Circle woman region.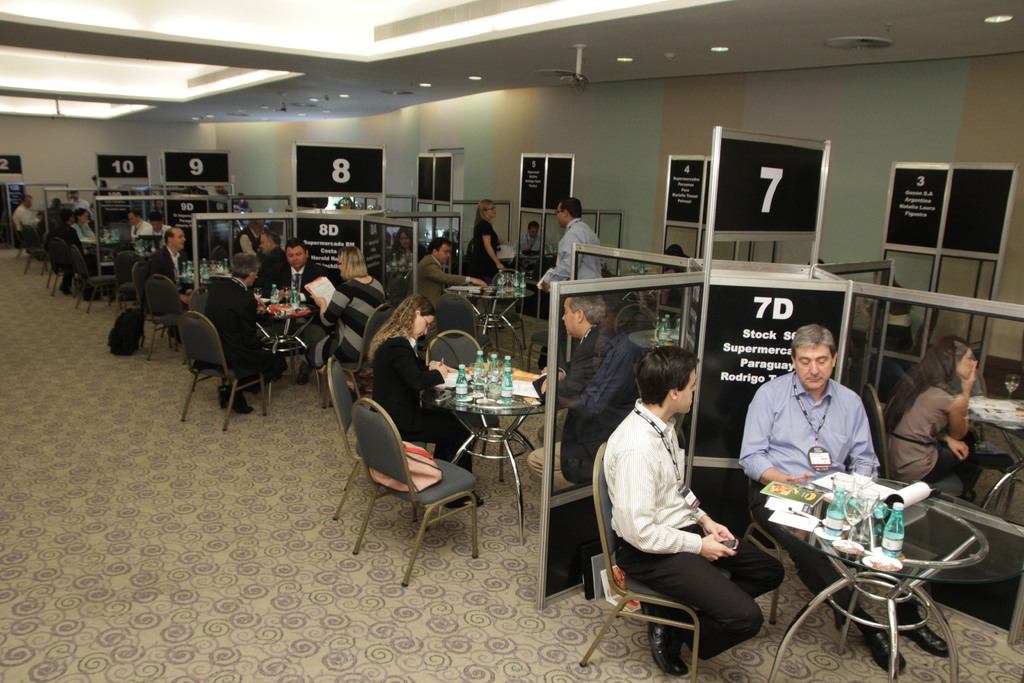
Region: (left=69, top=205, right=95, bottom=255).
